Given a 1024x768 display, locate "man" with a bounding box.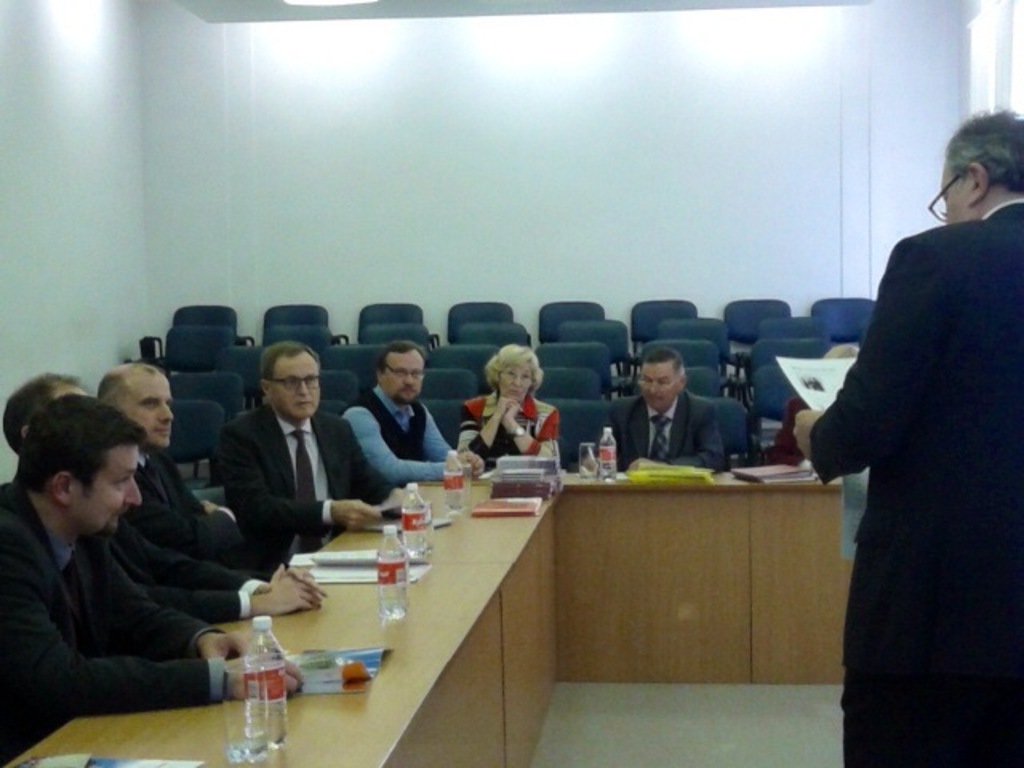
Located: (x1=594, y1=349, x2=730, y2=474).
